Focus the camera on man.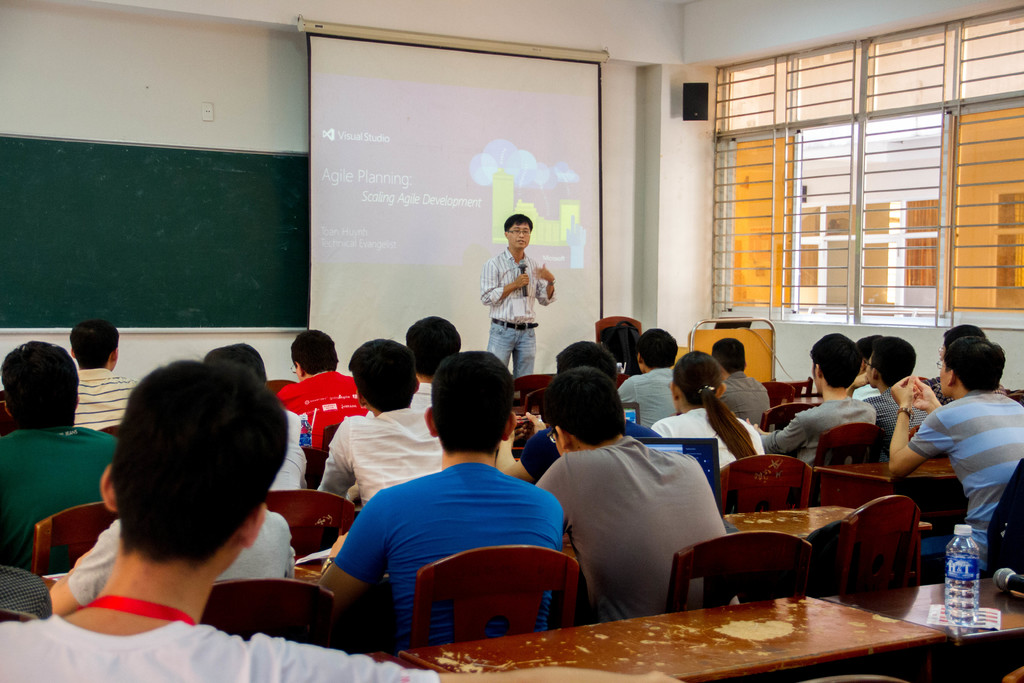
Focus region: bbox(0, 341, 119, 559).
